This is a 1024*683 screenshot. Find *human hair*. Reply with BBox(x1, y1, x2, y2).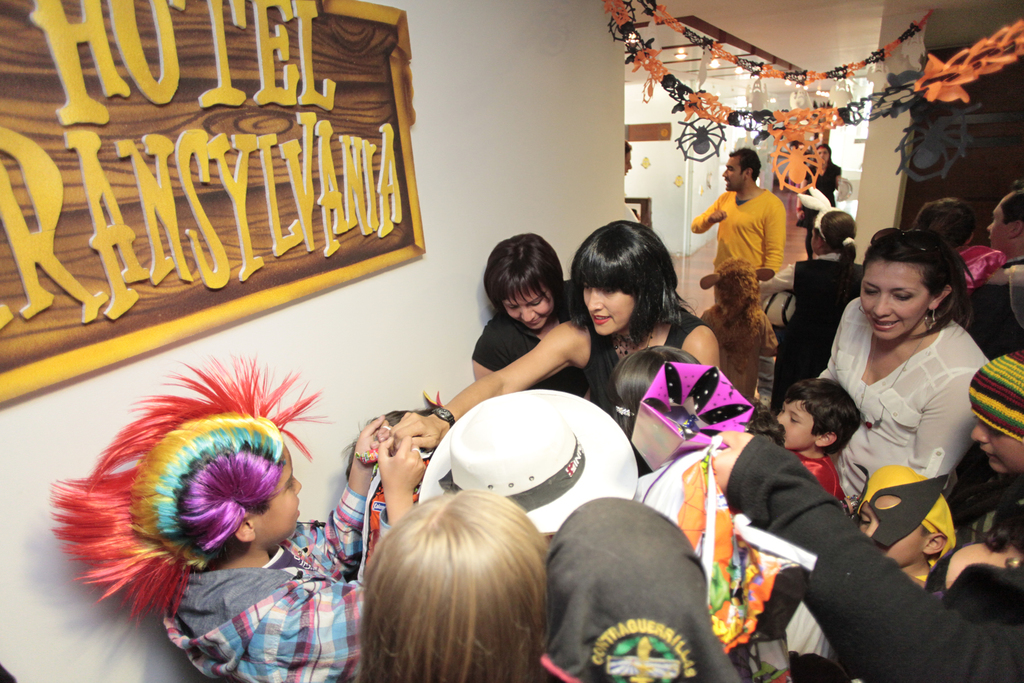
BBox(998, 179, 1023, 228).
